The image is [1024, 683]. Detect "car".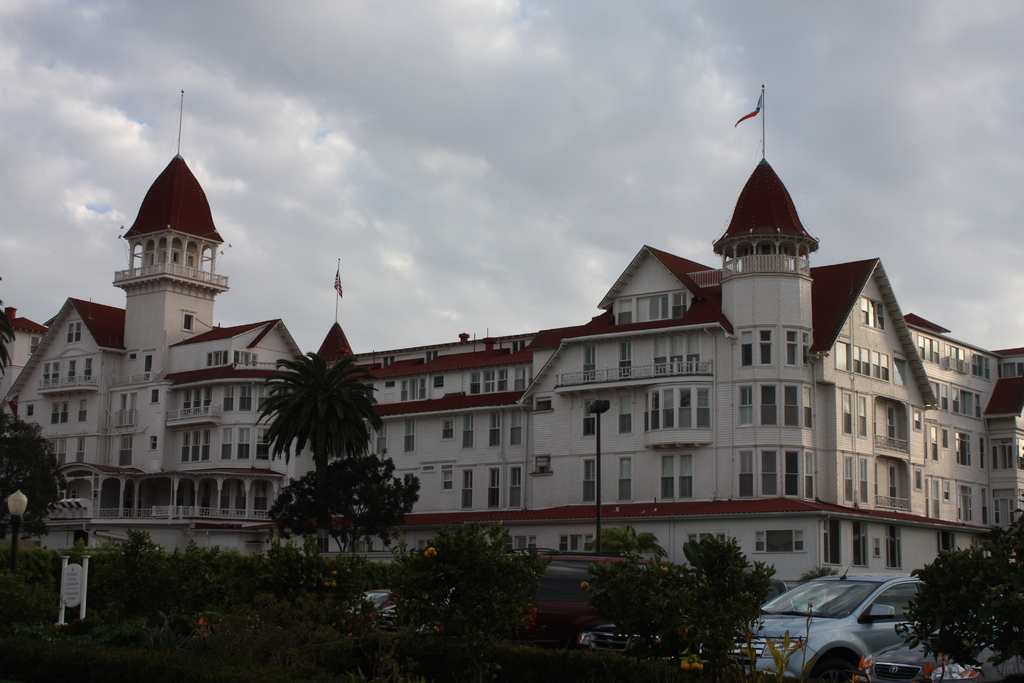
Detection: [x1=347, y1=552, x2=678, y2=654].
